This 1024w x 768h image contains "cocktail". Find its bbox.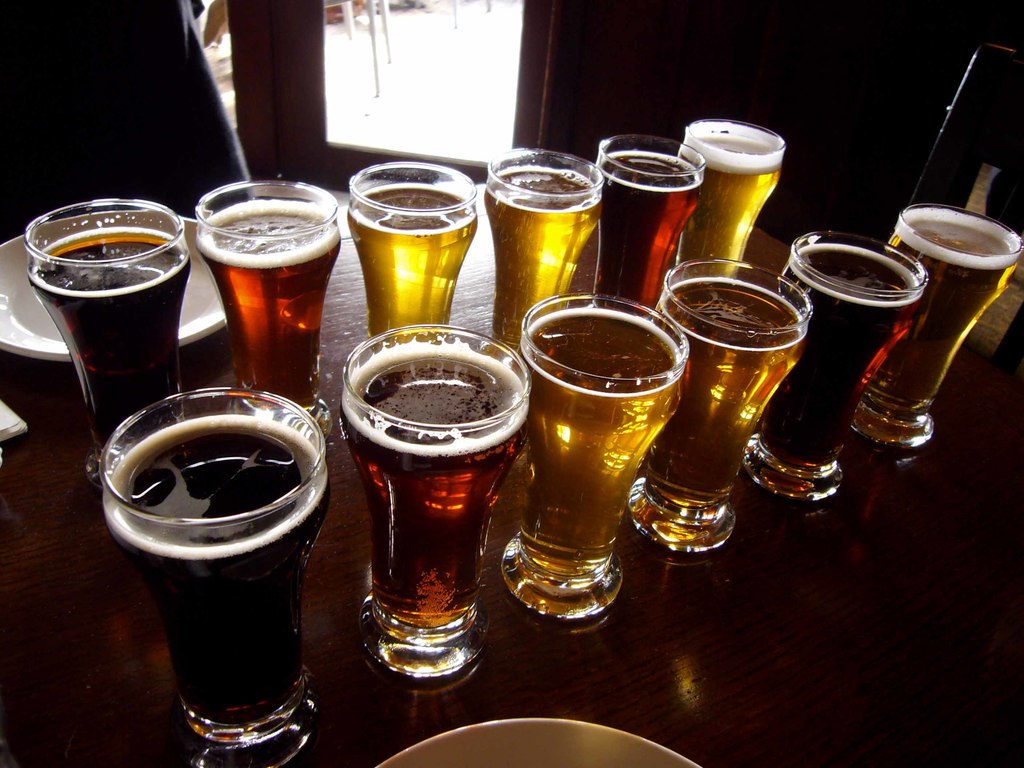
x1=95, y1=376, x2=329, y2=767.
